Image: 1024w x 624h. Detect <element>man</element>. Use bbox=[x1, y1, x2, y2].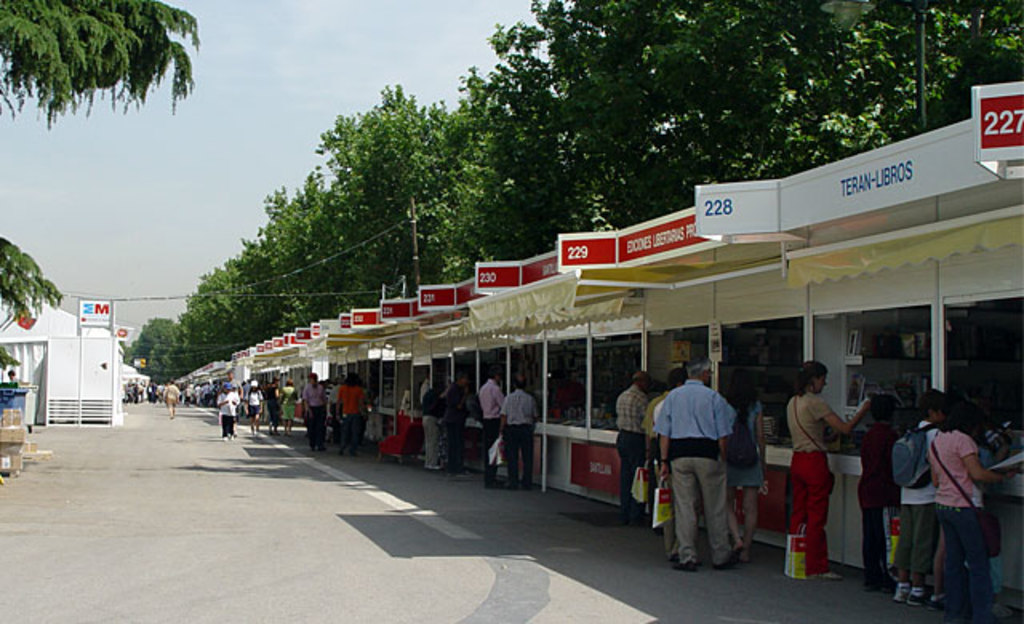
bbox=[445, 366, 488, 478].
